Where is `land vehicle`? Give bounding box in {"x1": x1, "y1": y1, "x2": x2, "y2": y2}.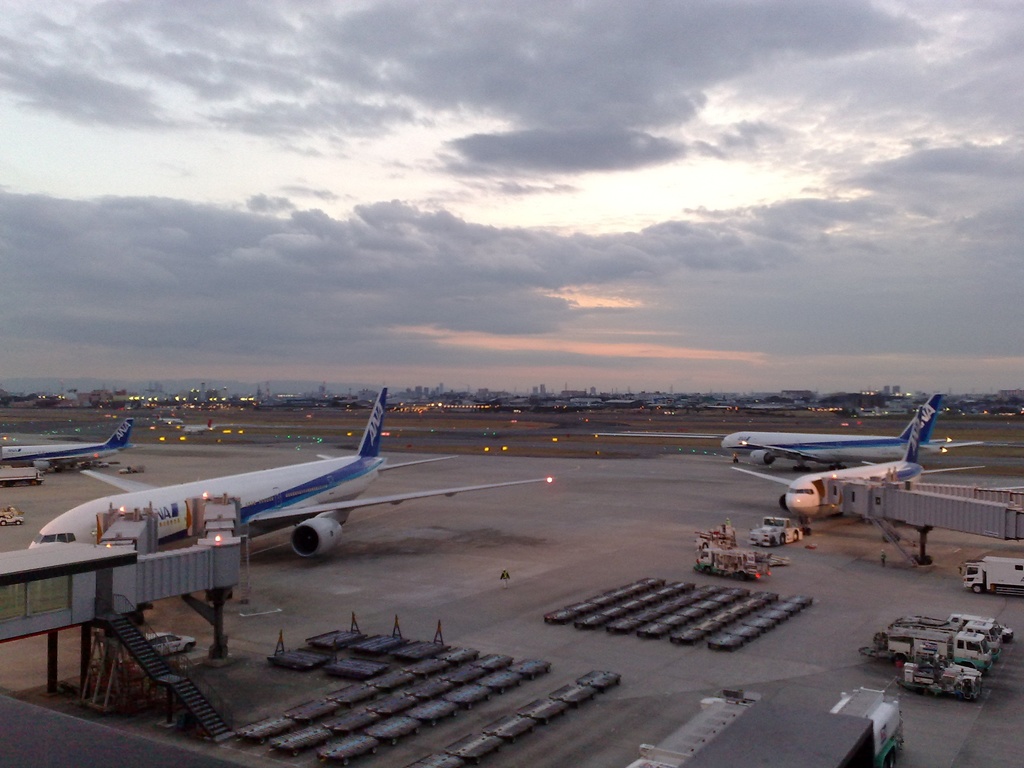
{"x1": 946, "y1": 613, "x2": 1013, "y2": 642}.
